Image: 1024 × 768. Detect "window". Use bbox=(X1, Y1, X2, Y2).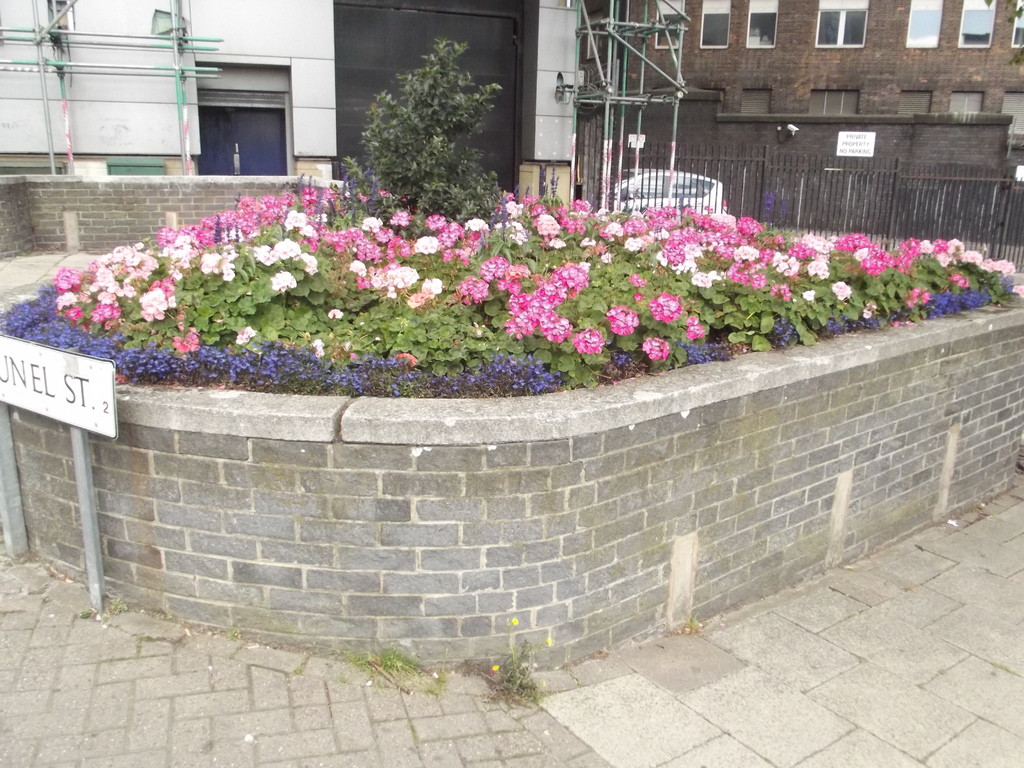
bbox=(1011, 0, 1023, 50).
